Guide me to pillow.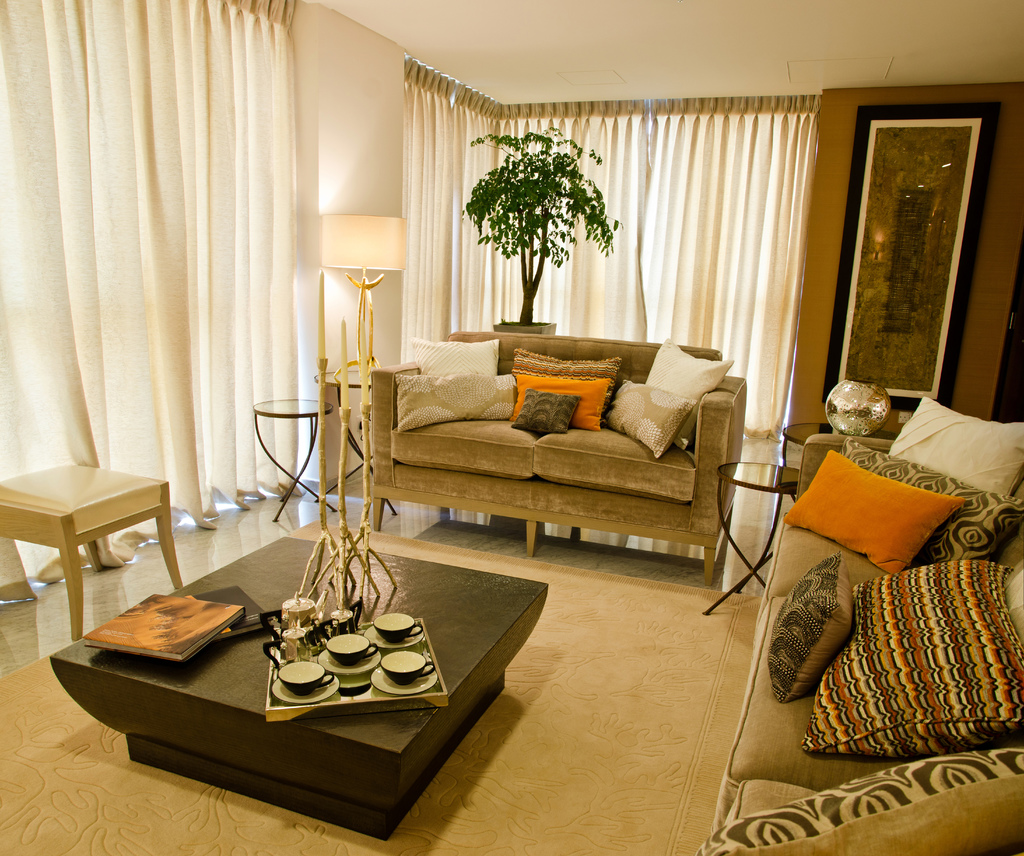
Guidance: locate(604, 377, 694, 454).
